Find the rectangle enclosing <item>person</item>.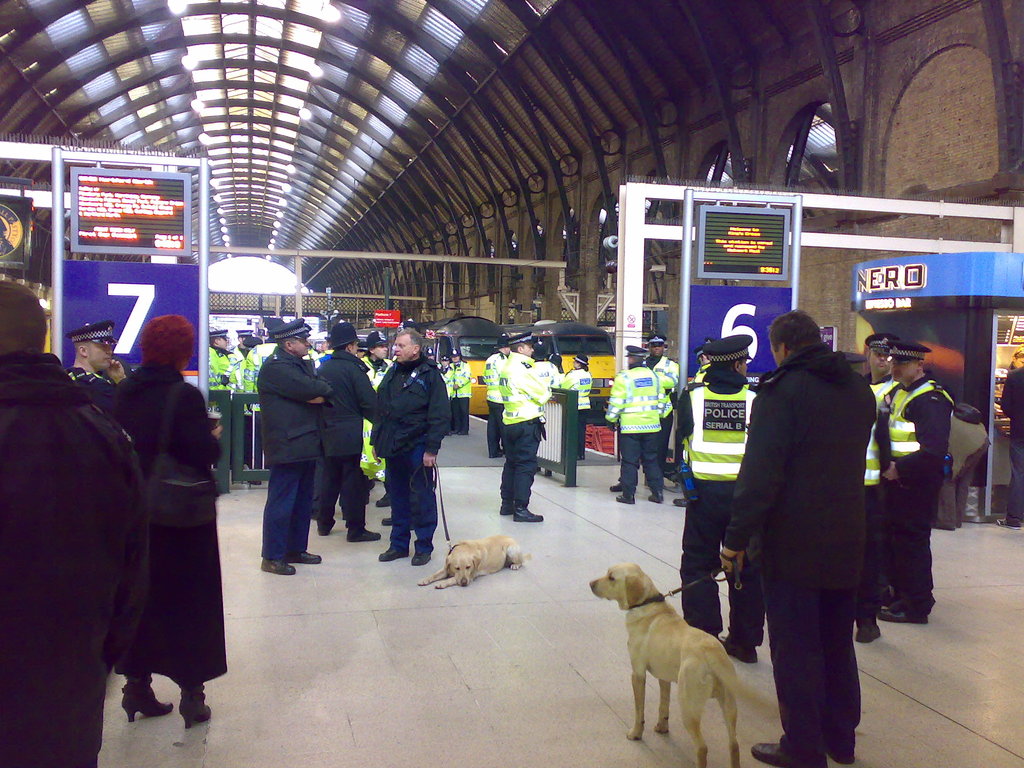
locate(611, 344, 664, 506).
